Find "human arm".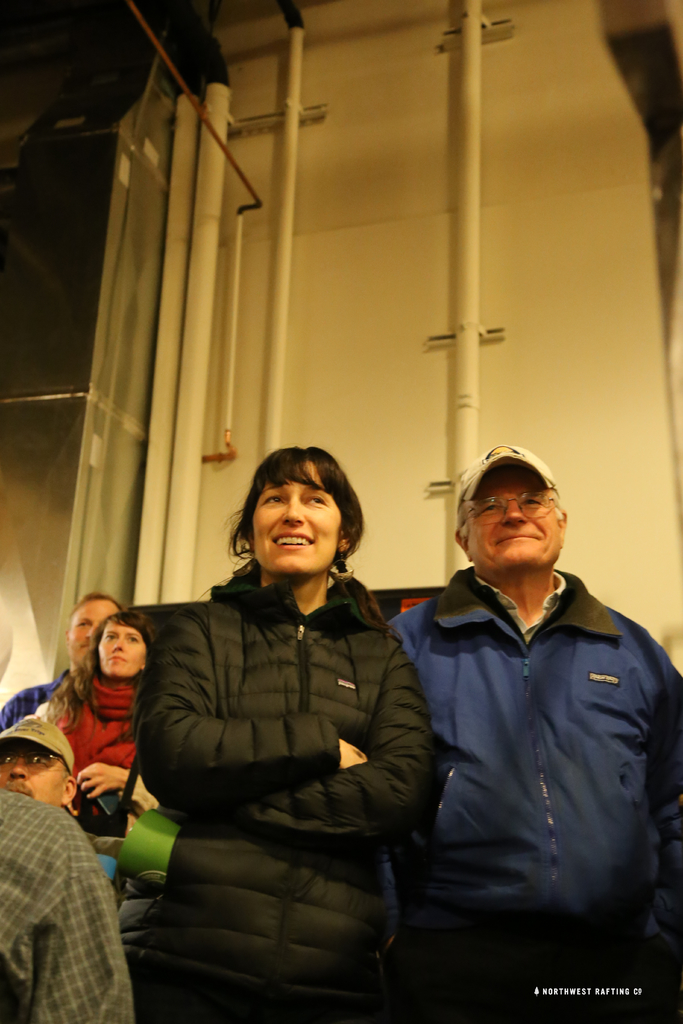
[left=378, top=601, right=440, bottom=666].
